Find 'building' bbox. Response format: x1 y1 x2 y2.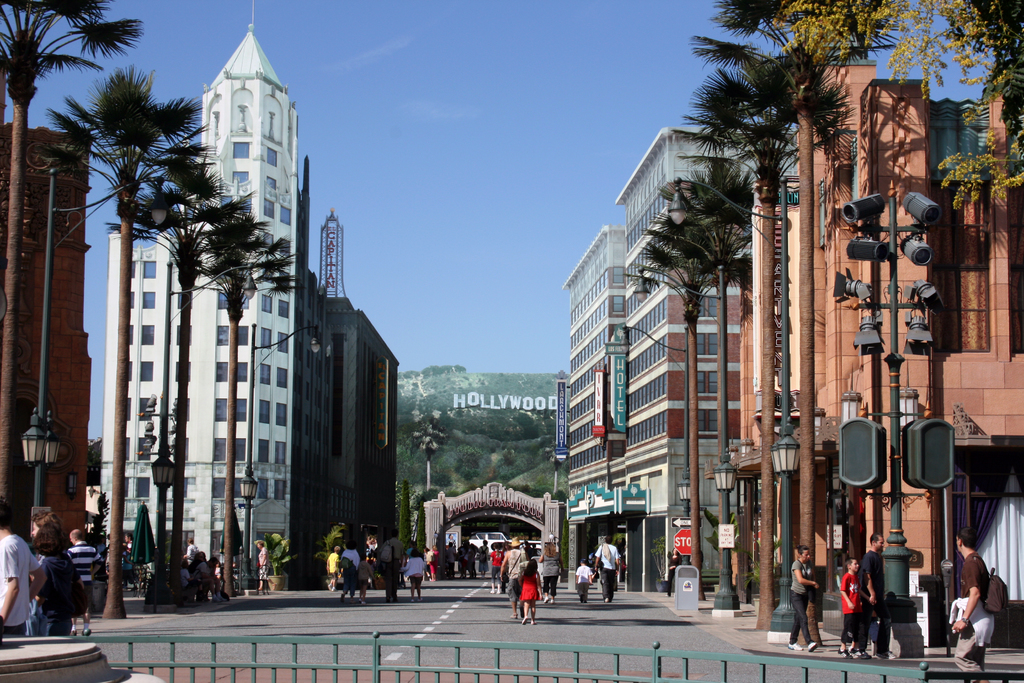
98 6 333 584.
